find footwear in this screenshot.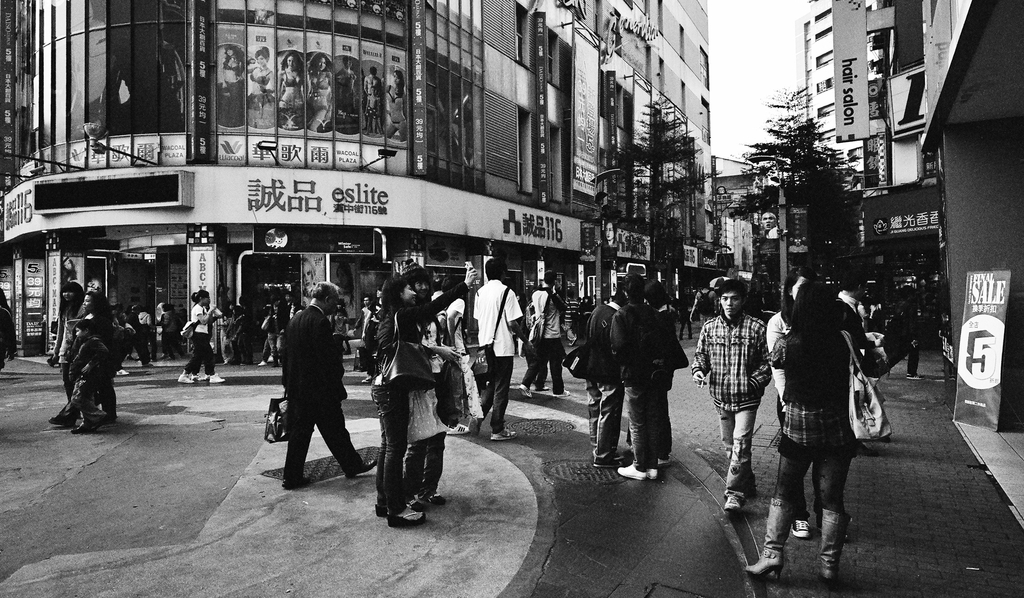
The bounding box for footwear is (618,463,643,480).
